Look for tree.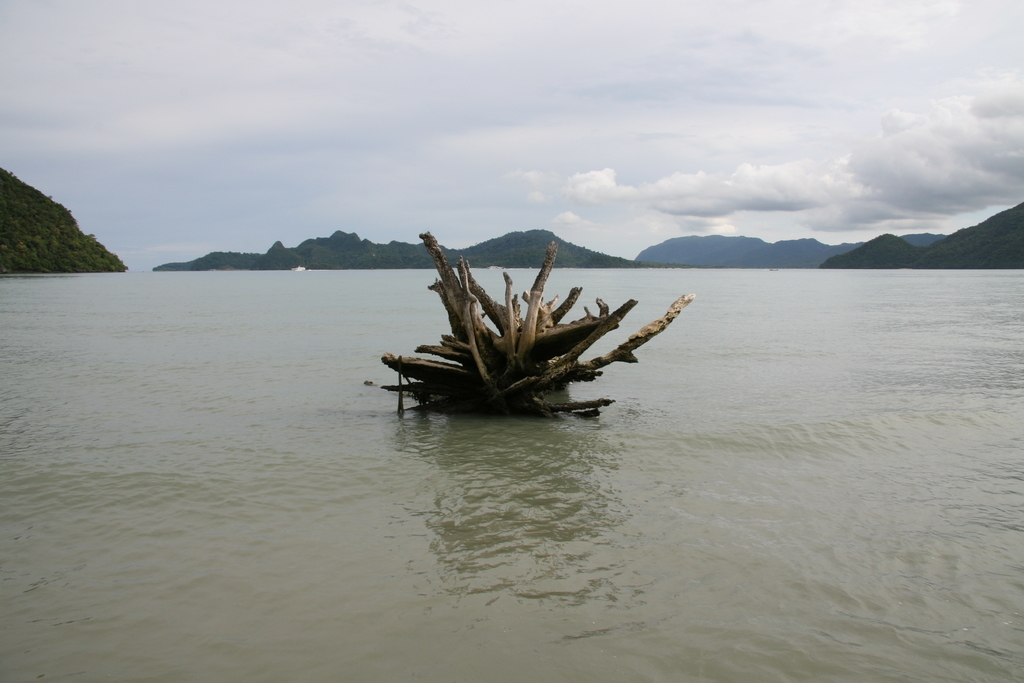
Found: 356, 206, 708, 444.
